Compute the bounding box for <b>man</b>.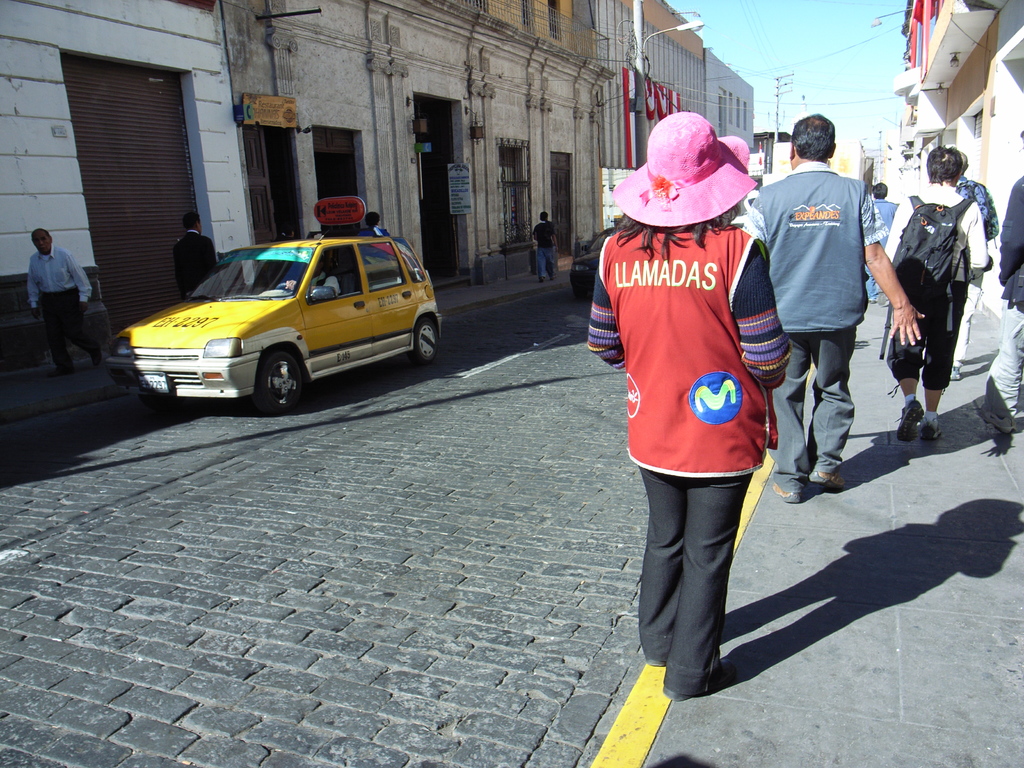
Rect(742, 113, 929, 502).
